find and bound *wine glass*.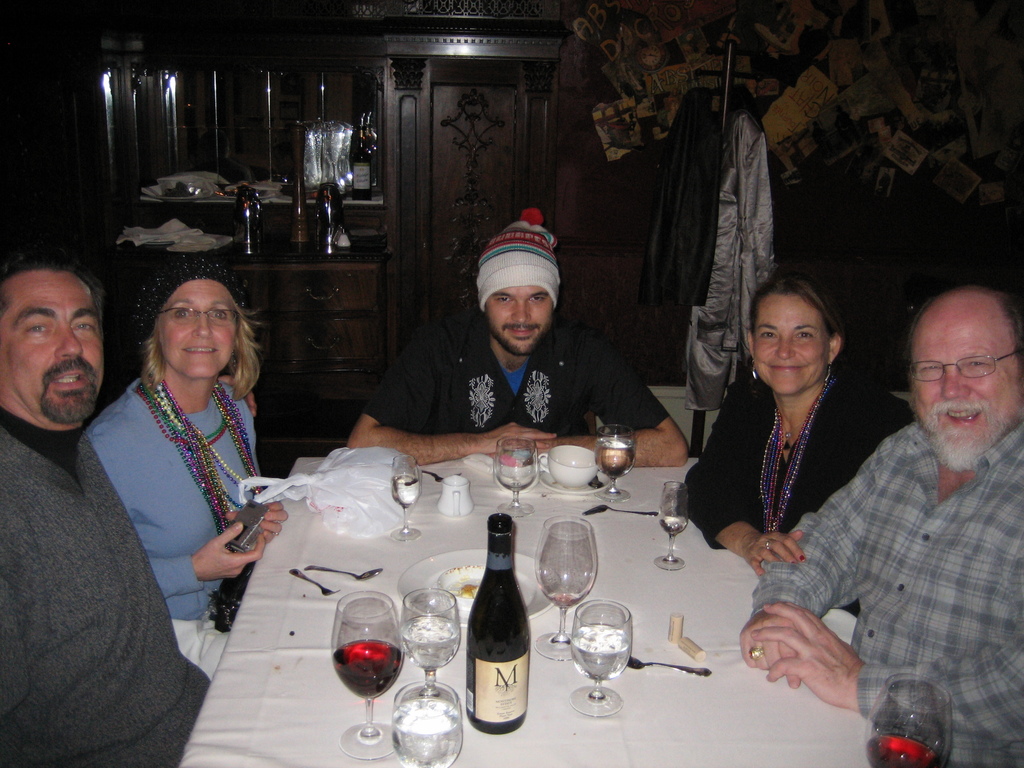
Bound: <region>533, 514, 602, 662</region>.
